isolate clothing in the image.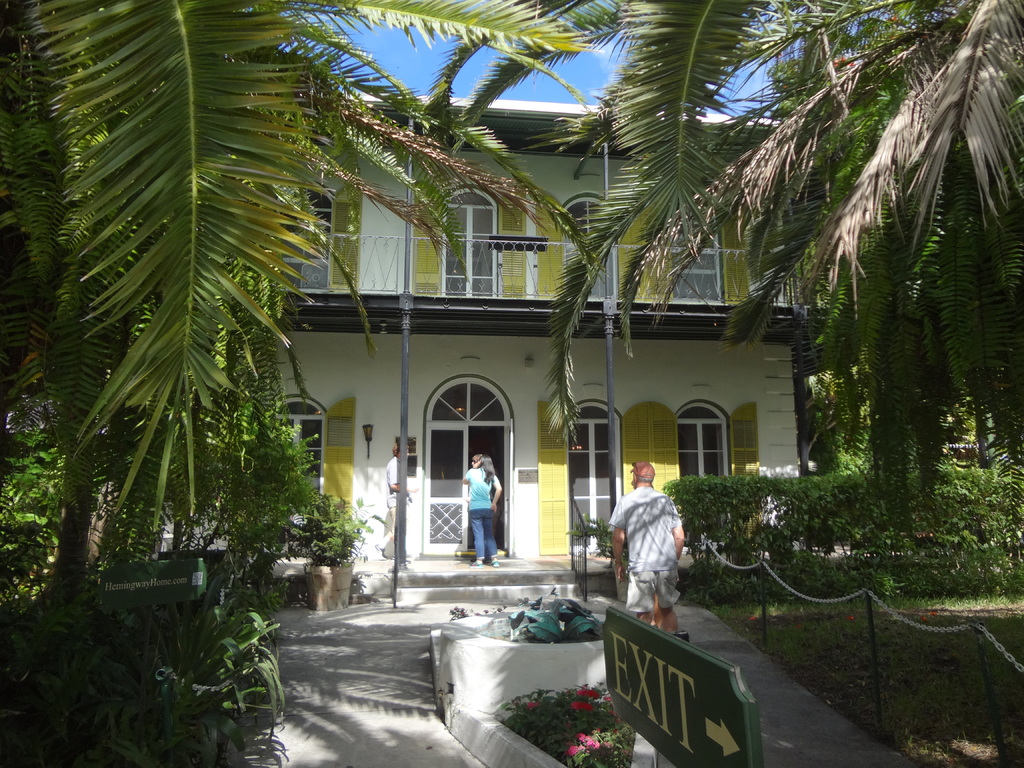
Isolated region: {"left": 614, "top": 482, "right": 691, "bottom": 636}.
